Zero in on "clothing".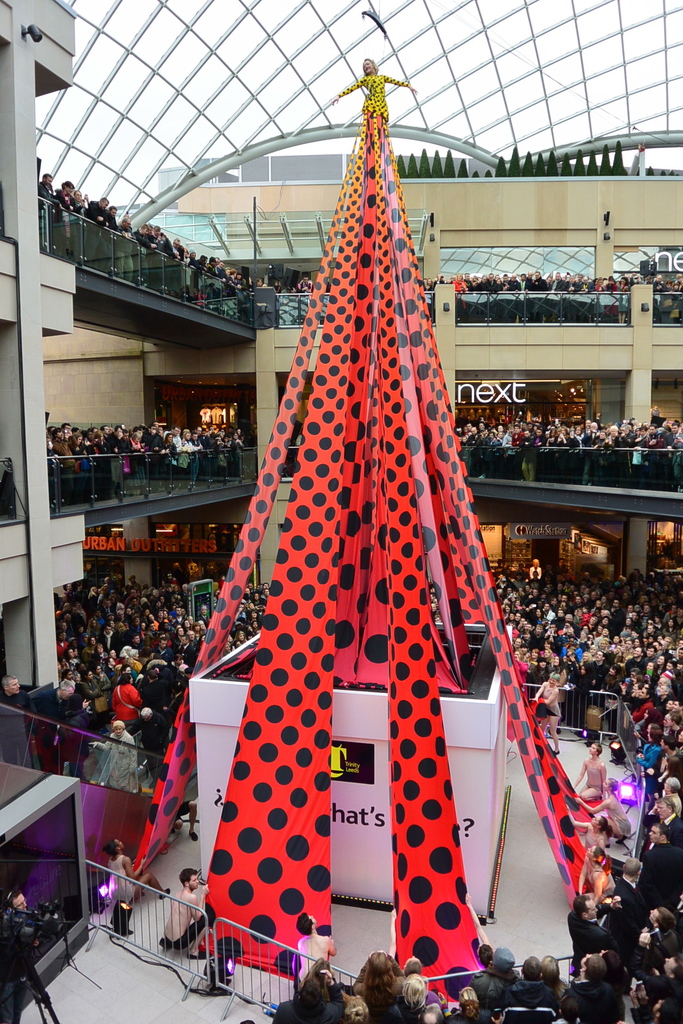
Zeroed in: box=[89, 730, 138, 795].
